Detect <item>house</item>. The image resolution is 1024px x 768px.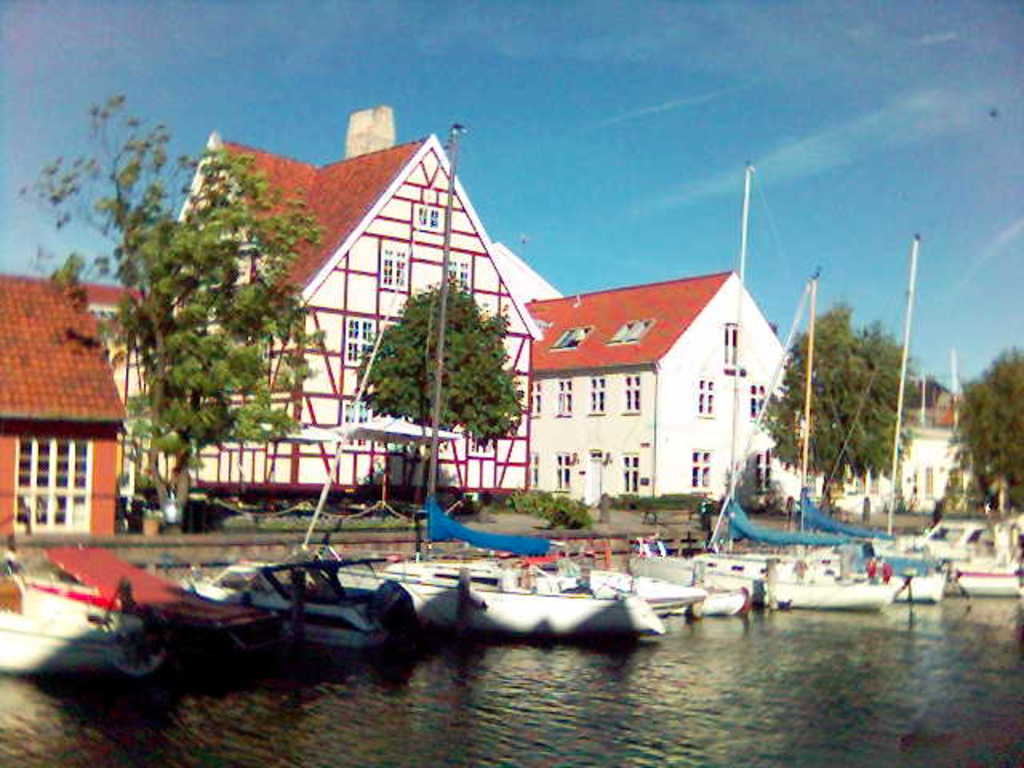
left=0, top=267, right=181, bottom=536.
